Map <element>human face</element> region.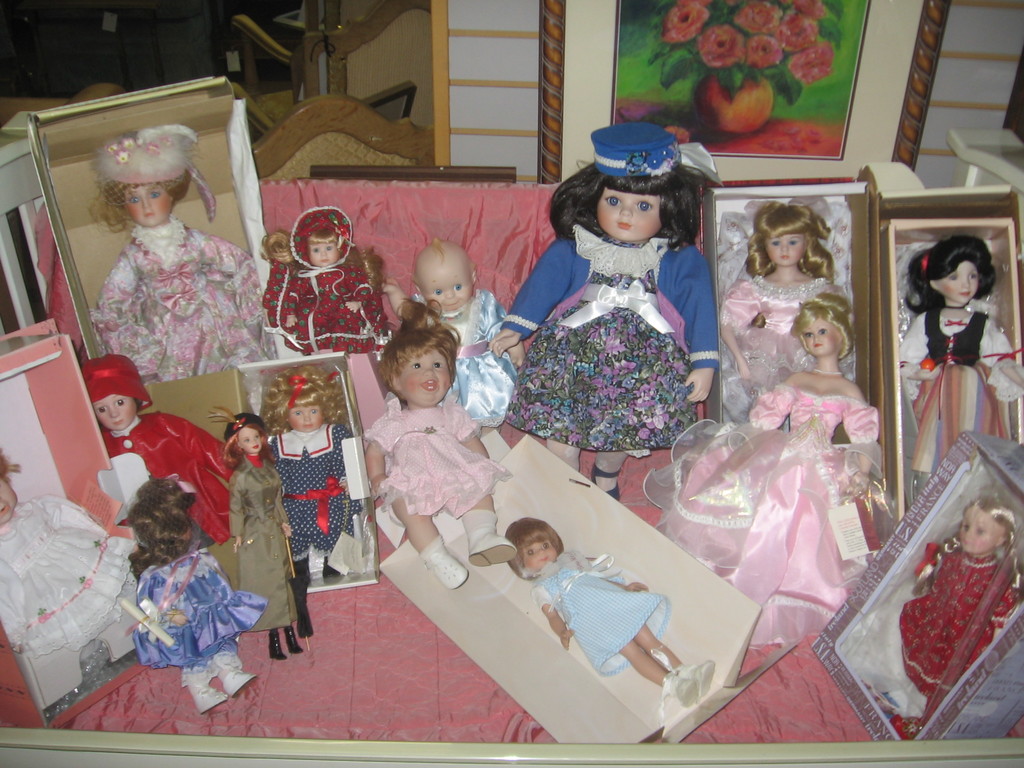
Mapped to 805:321:836:355.
